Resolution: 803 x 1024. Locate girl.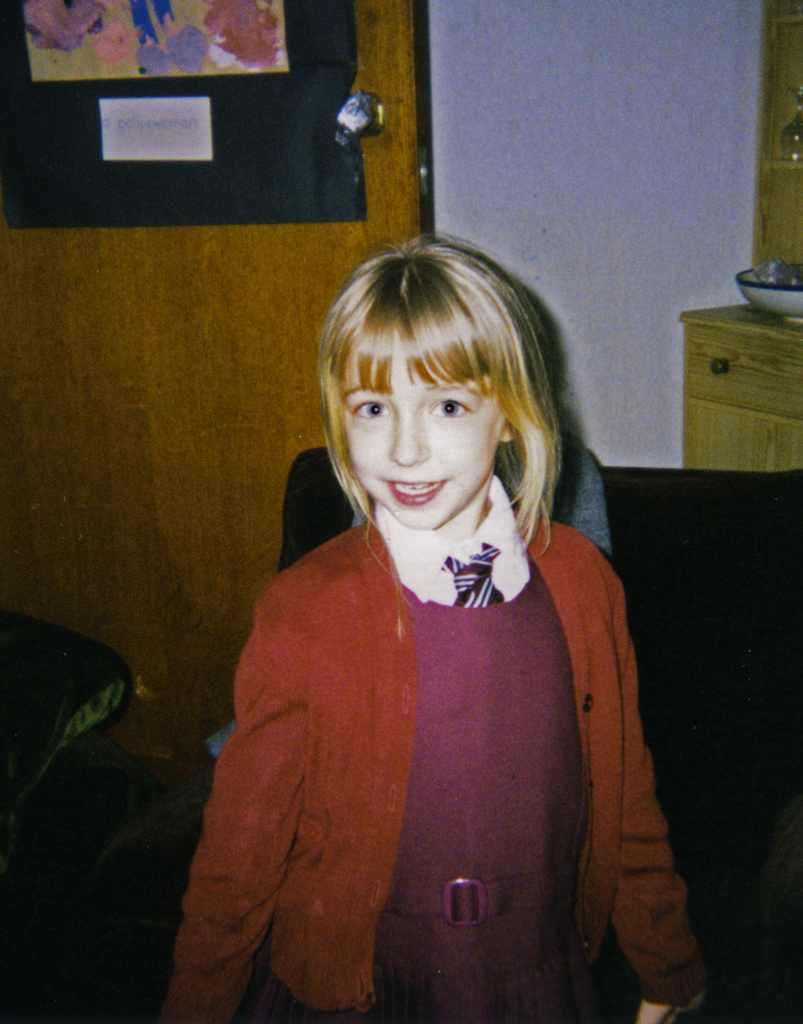
(x1=163, y1=230, x2=706, y2=1023).
